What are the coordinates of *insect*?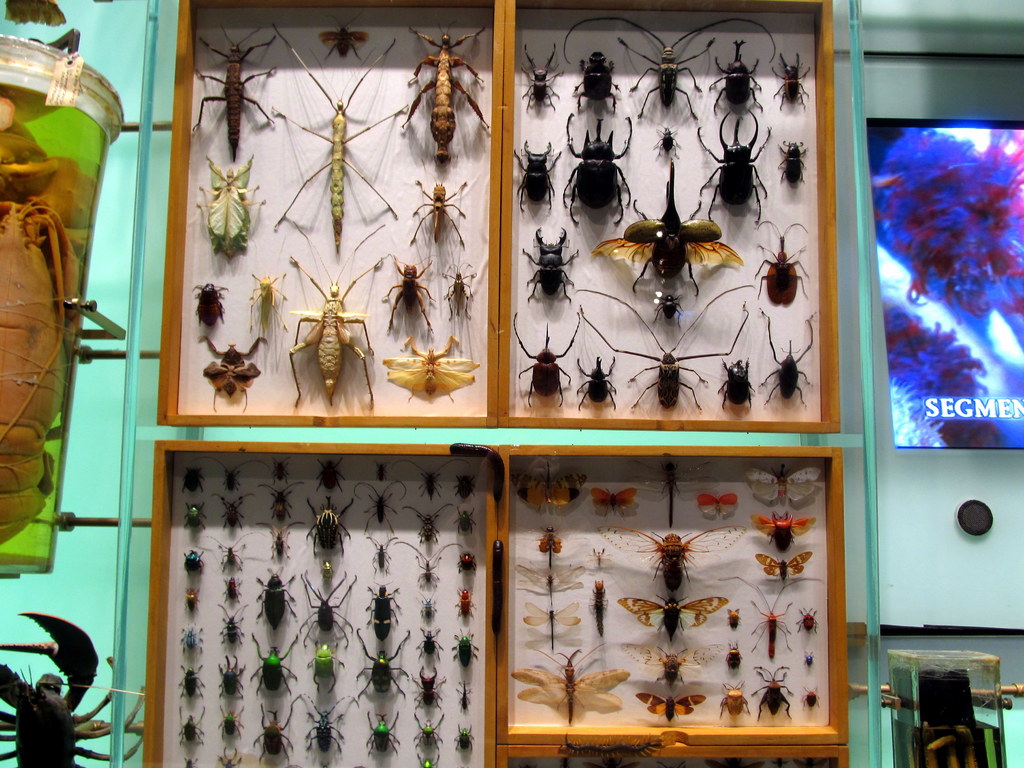
[x1=490, y1=540, x2=504, y2=635].
